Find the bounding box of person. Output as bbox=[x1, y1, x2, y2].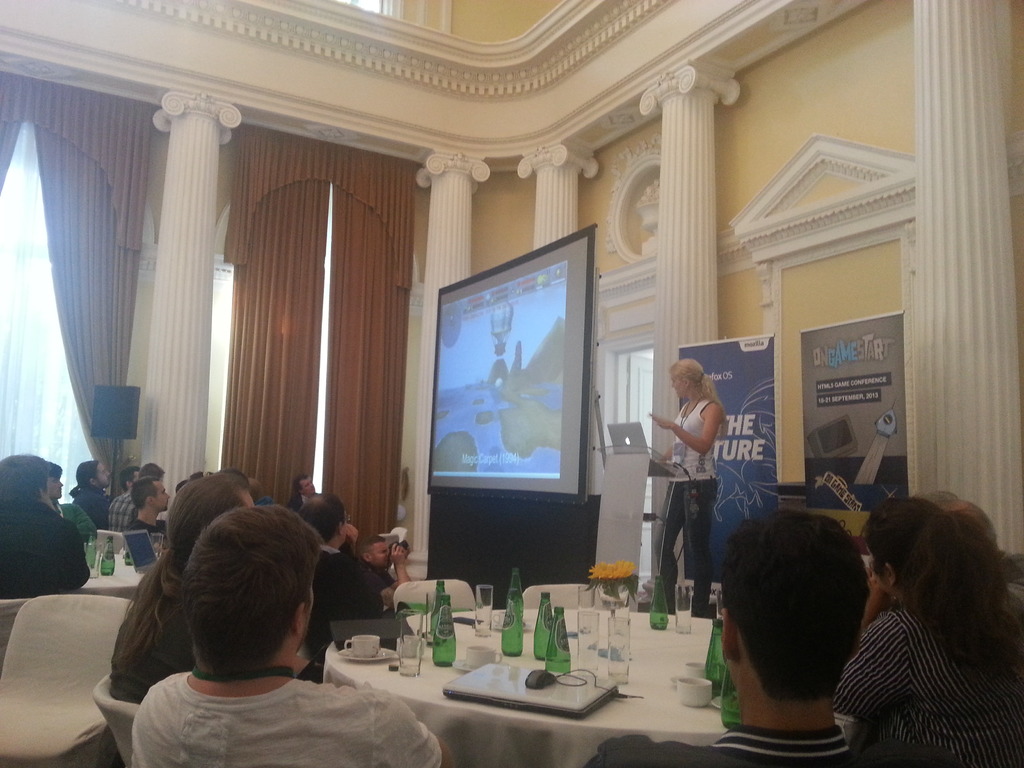
bbox=[128, 477, 172, 535].
